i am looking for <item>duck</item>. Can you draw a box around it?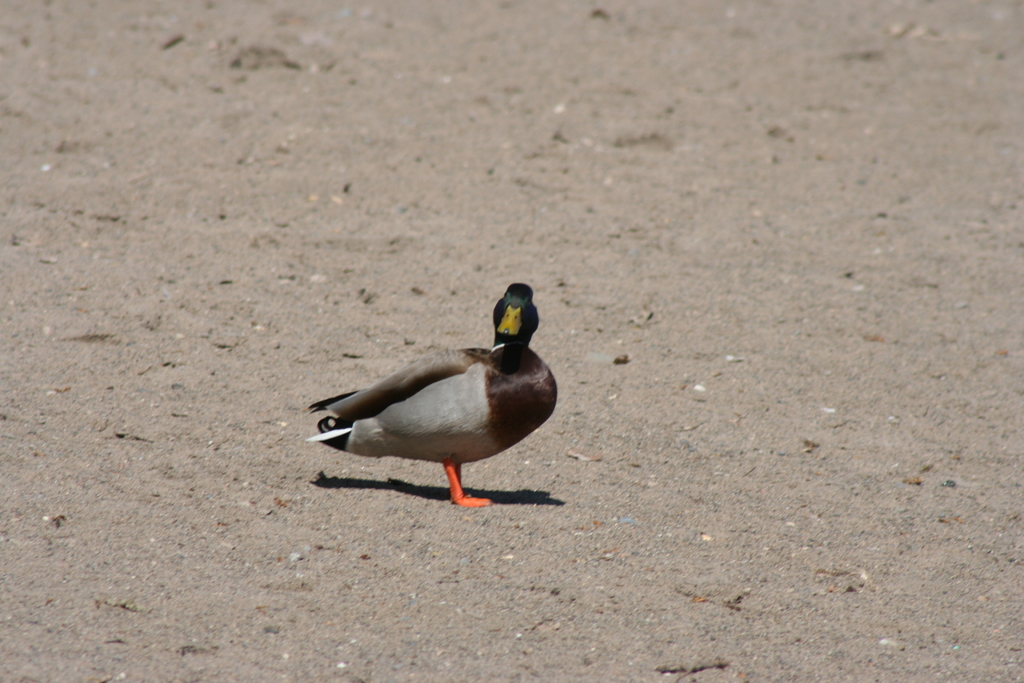
Sure, the bounding box is (left=306, top=281, right=559, bottom=512).
